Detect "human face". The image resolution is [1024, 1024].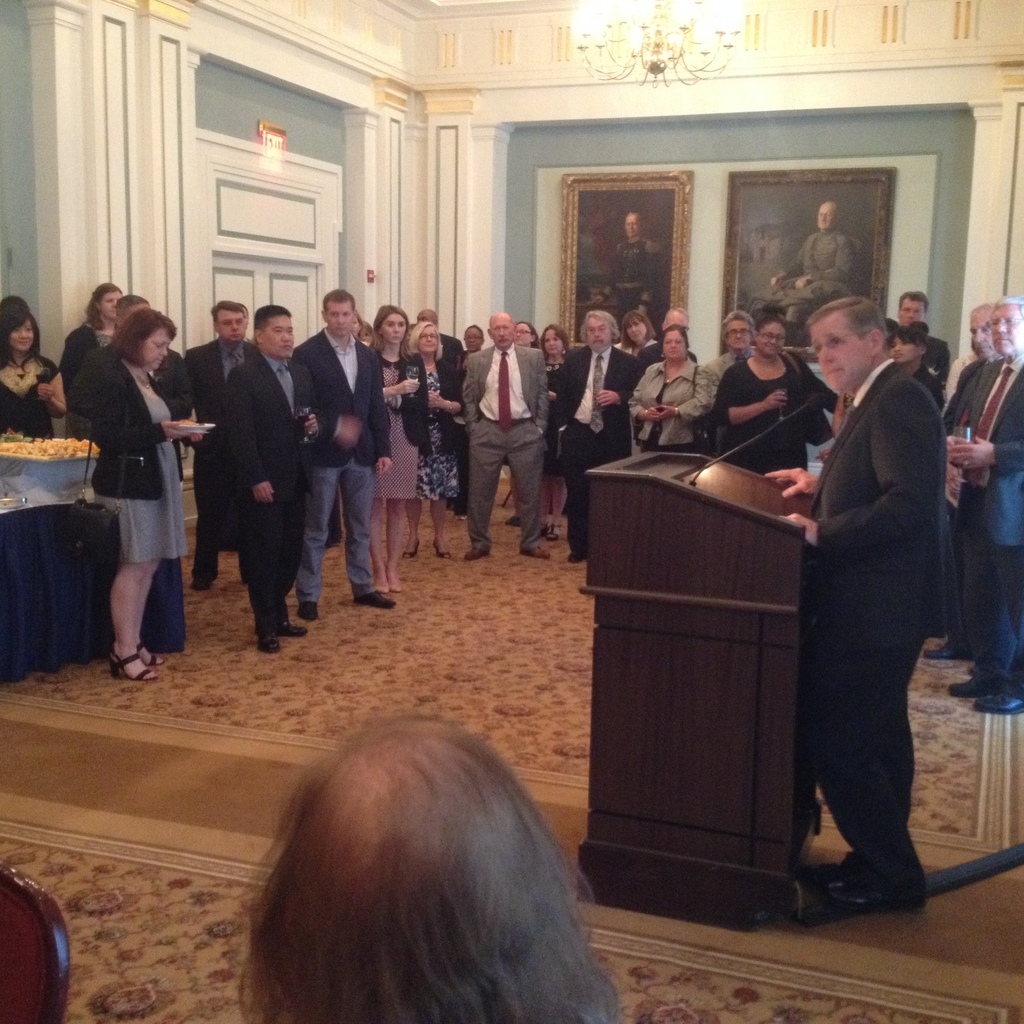
BBox(543, 328, 561, 356).
